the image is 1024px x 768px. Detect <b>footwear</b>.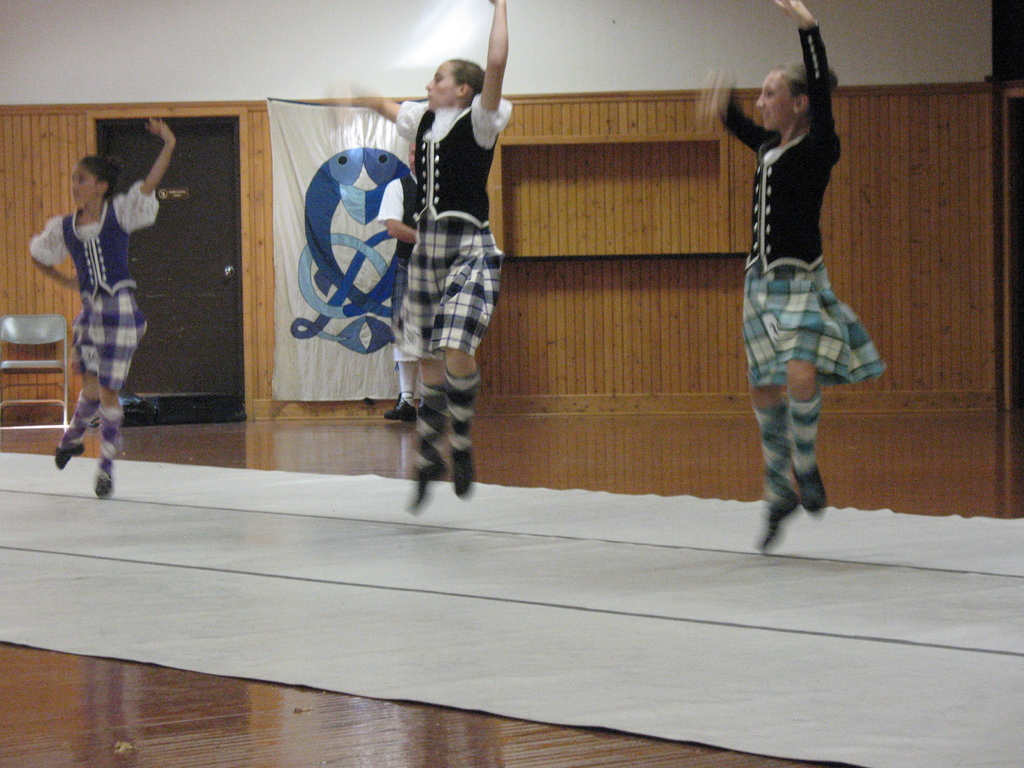
Detection: x1=760 y1=491 x2=801 y2=550.
